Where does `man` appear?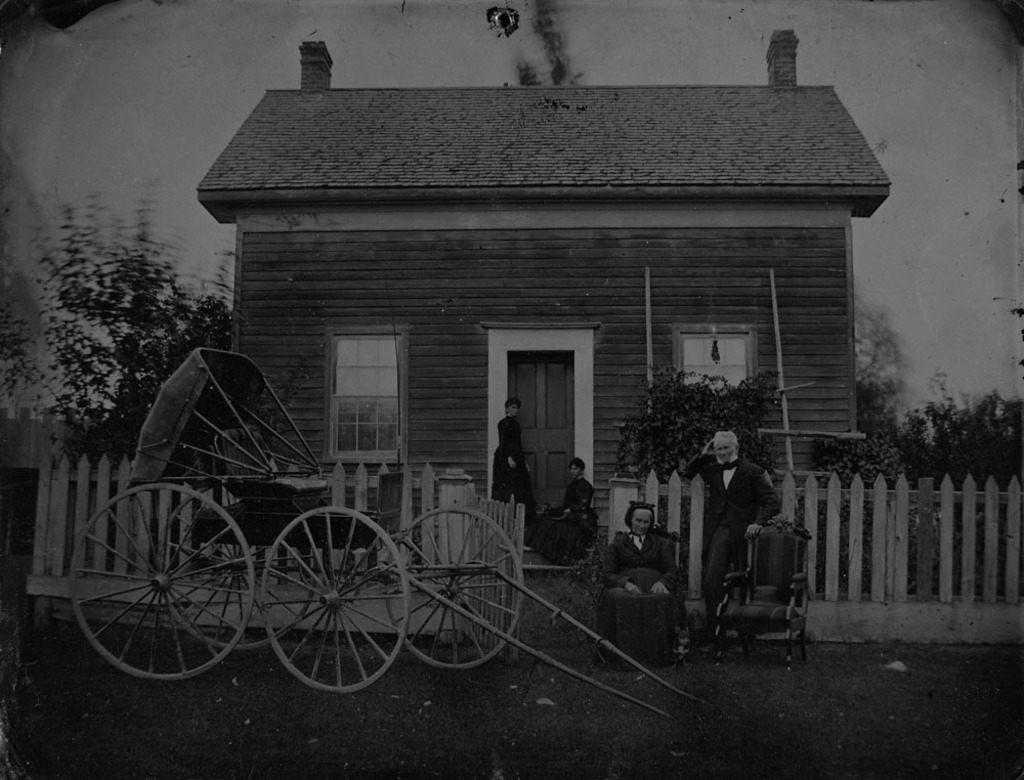
Appears at [489,396,542,549].
